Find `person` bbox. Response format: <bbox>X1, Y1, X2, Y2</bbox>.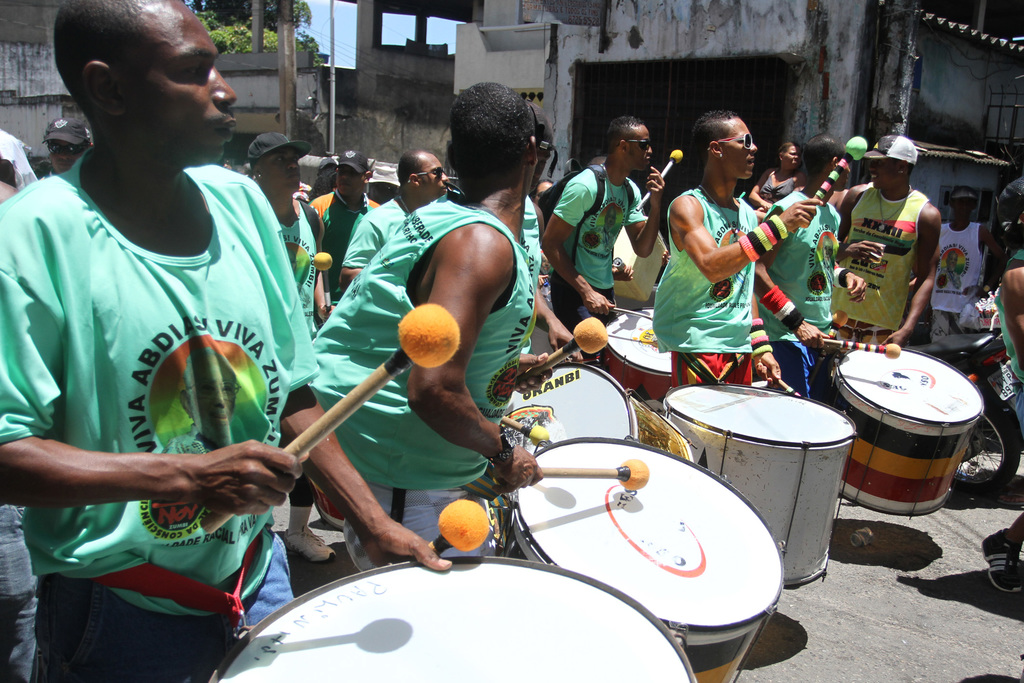
<bbox>303, 75, 560, 562</bbox>.
